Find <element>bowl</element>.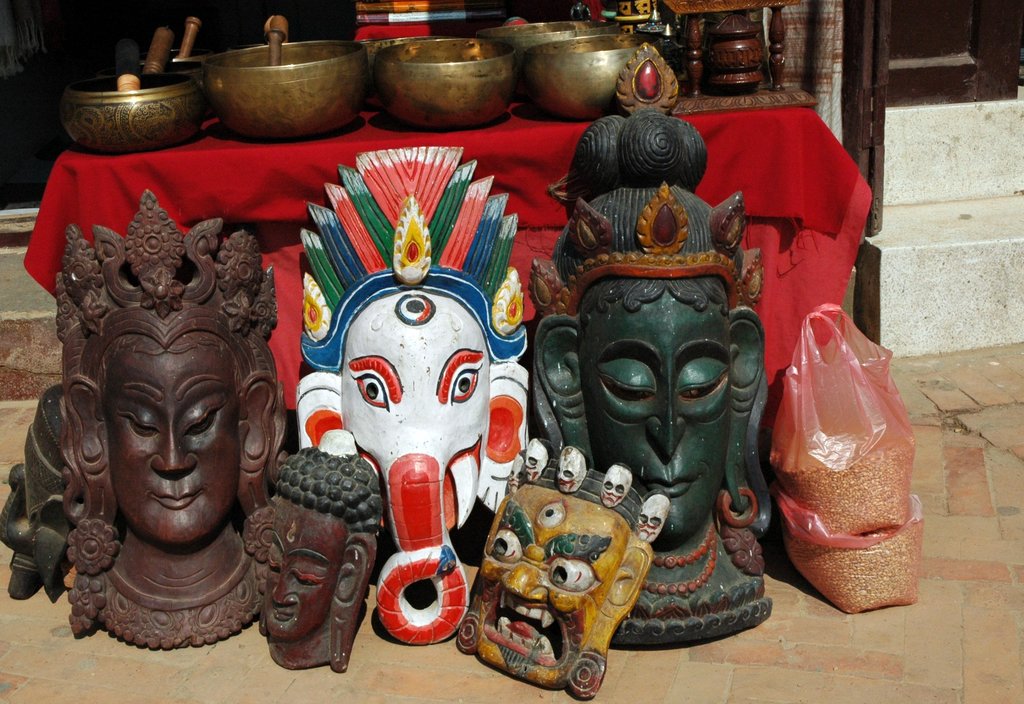
<box>372,34,519,131</box>.
